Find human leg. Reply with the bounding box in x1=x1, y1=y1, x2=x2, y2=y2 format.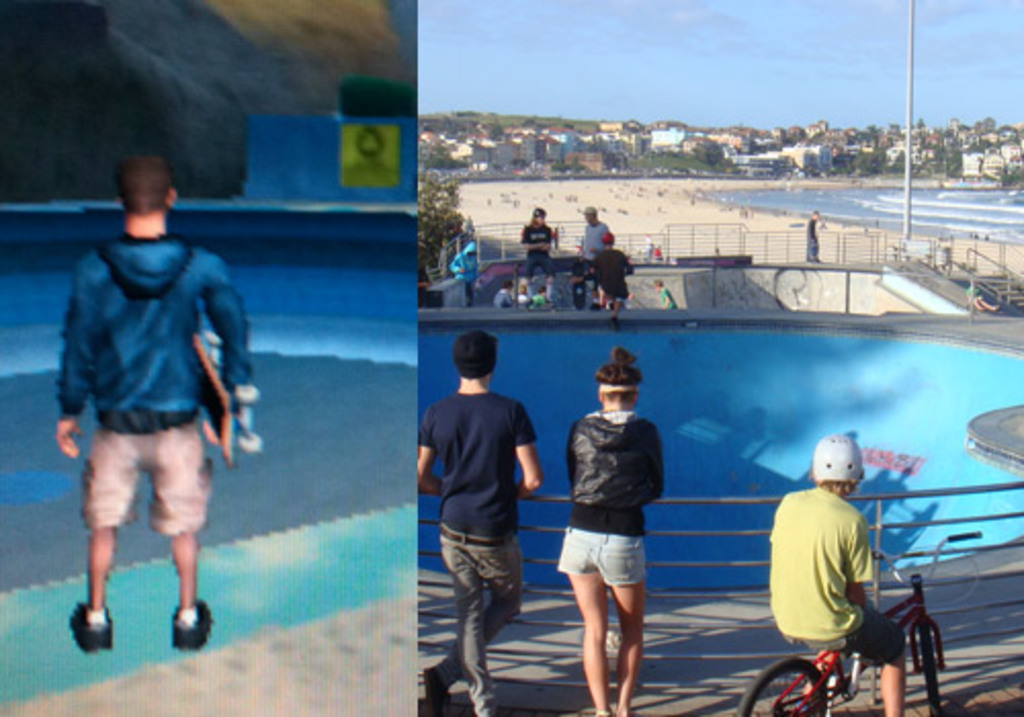
x1=840, y1=598, x2=911, y2=705.
